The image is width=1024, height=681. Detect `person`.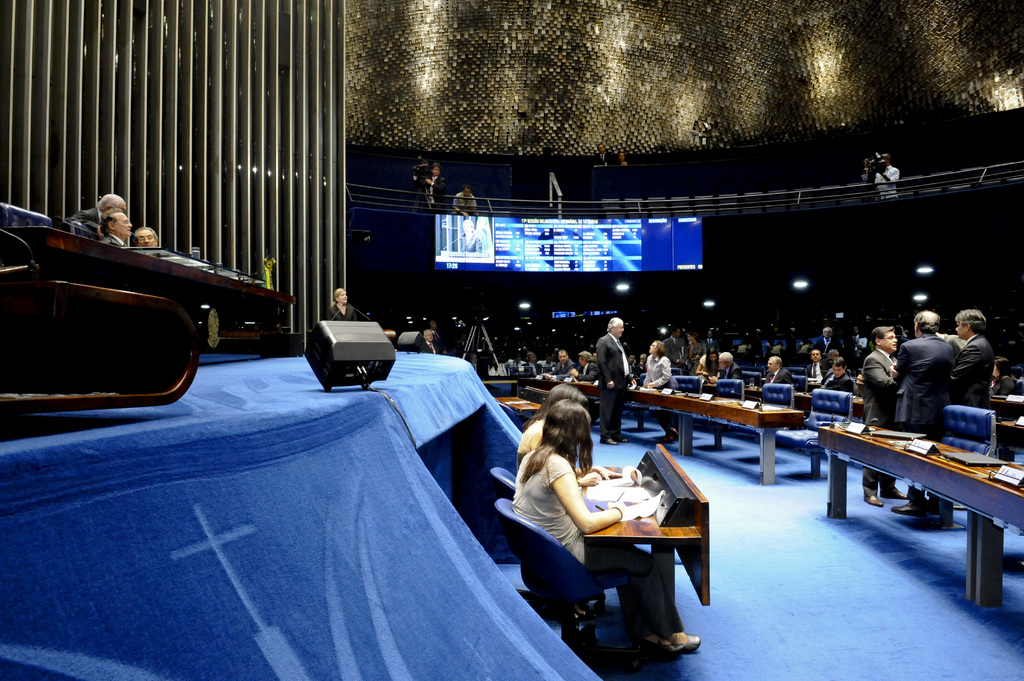
Detection: <box>762,355,792,387</box>.
